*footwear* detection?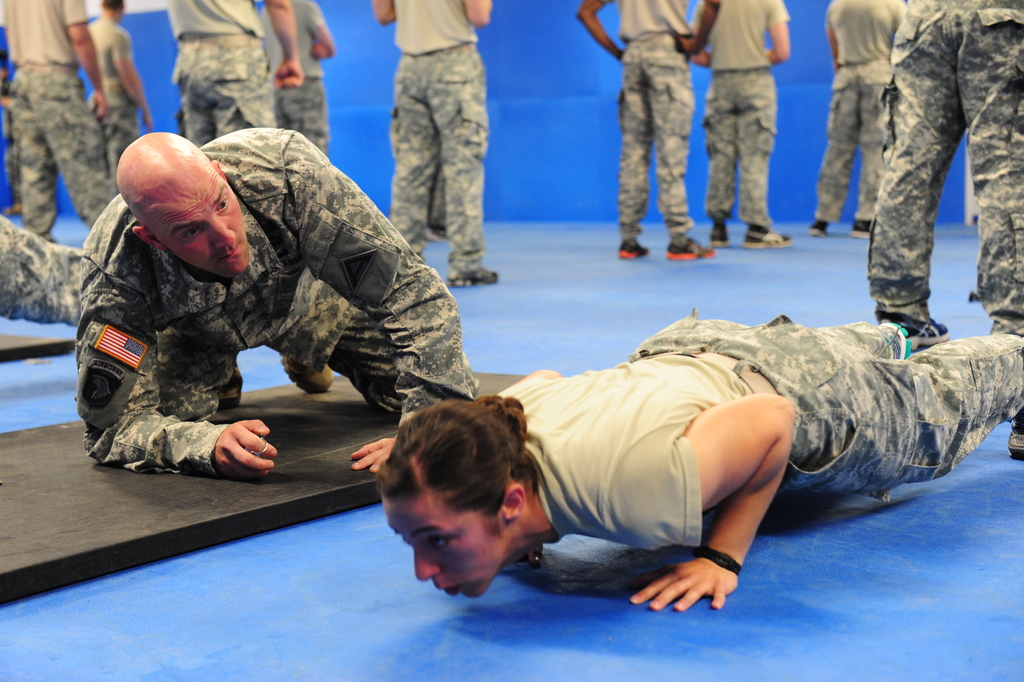
(806,218,831,238)
